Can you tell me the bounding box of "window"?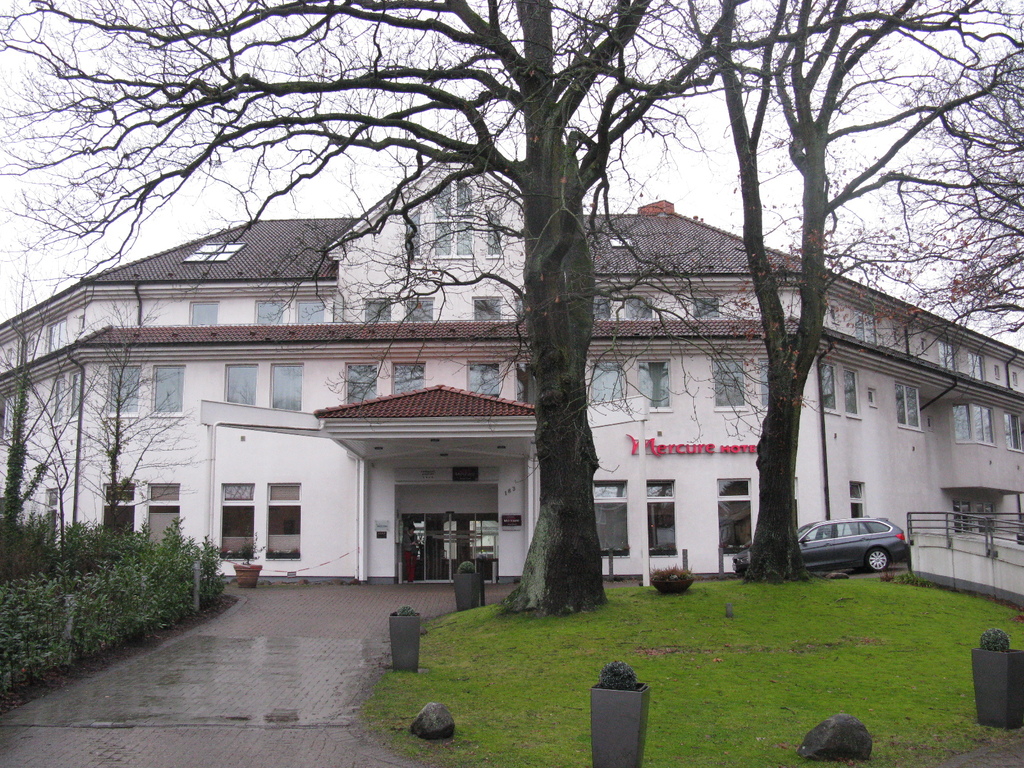
[820,358,838,415].
